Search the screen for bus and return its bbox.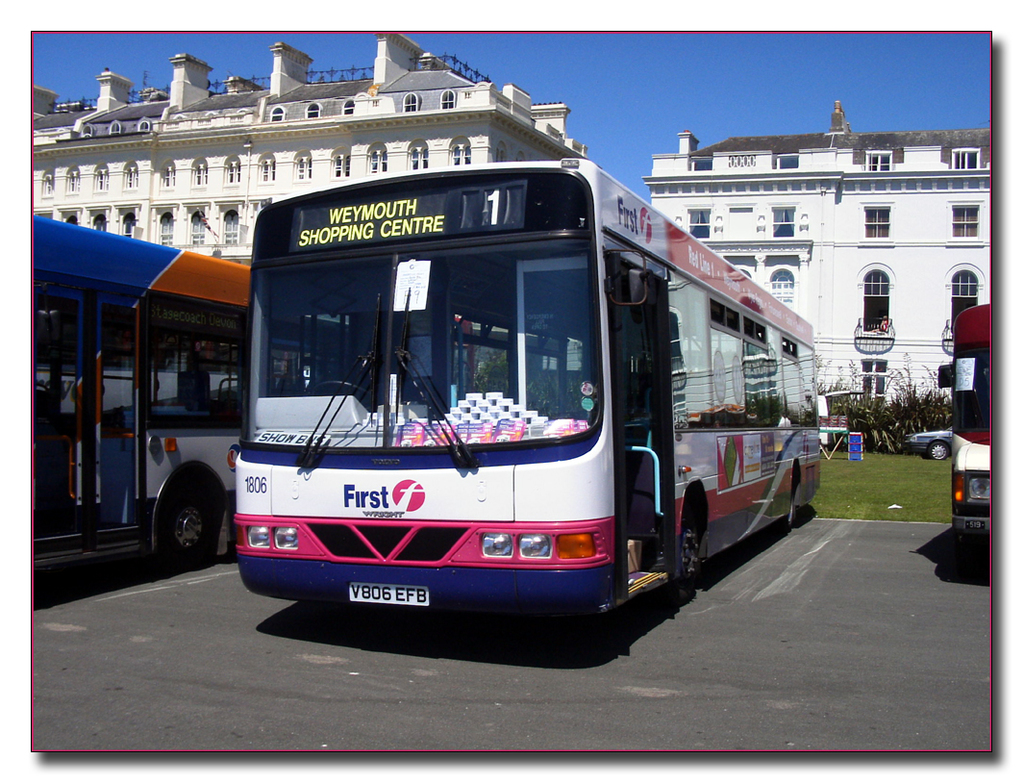
Found: l=937, t=302, r=995, b=559.
